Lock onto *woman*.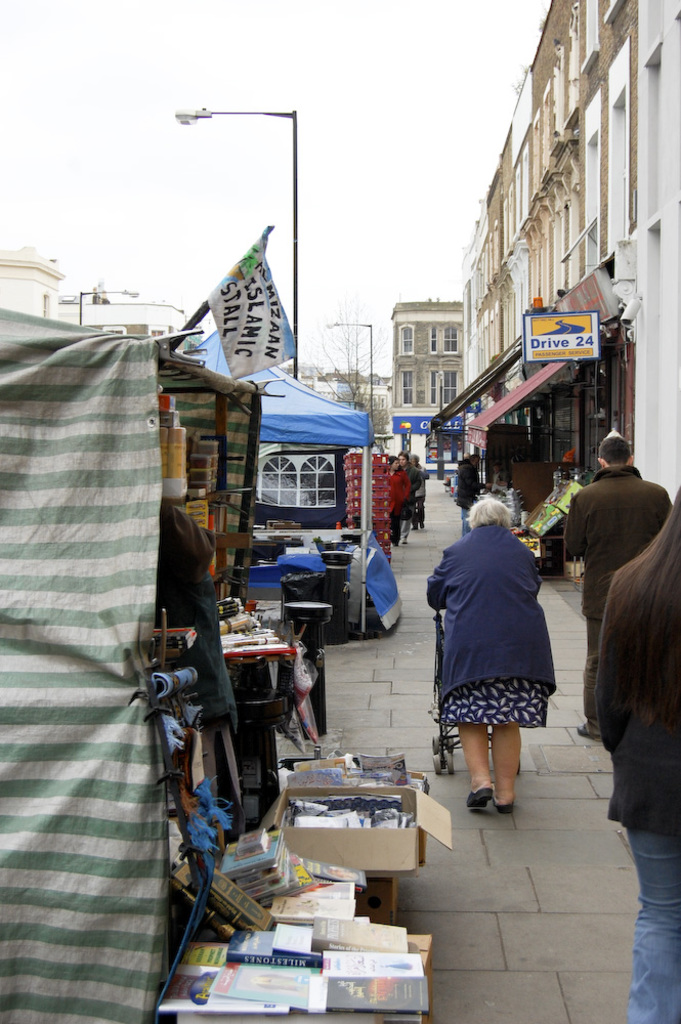
Locked: locate(595, 486, 680, 1023).
